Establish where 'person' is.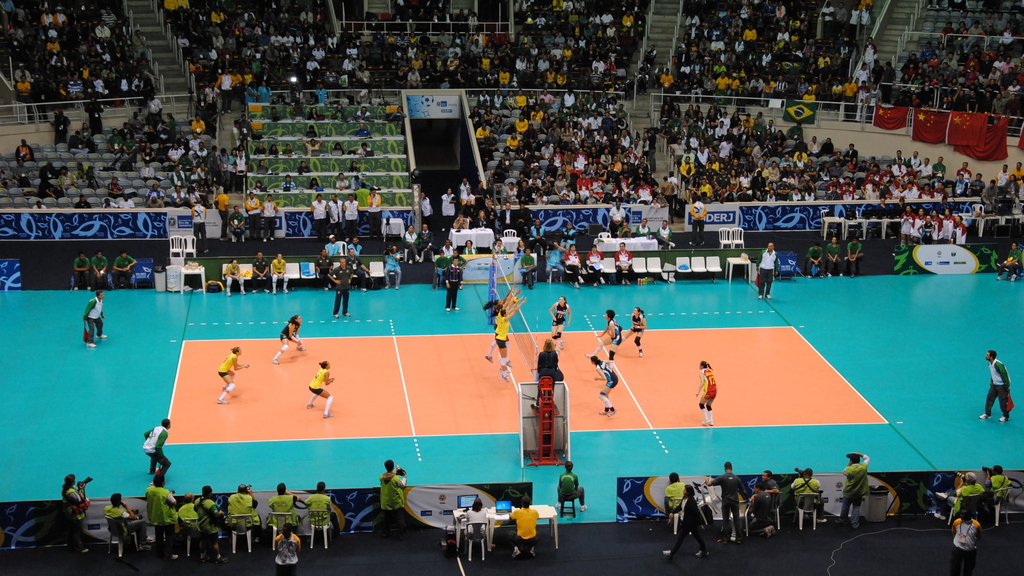
Established at bbox=[278, 174, 297, 189].
